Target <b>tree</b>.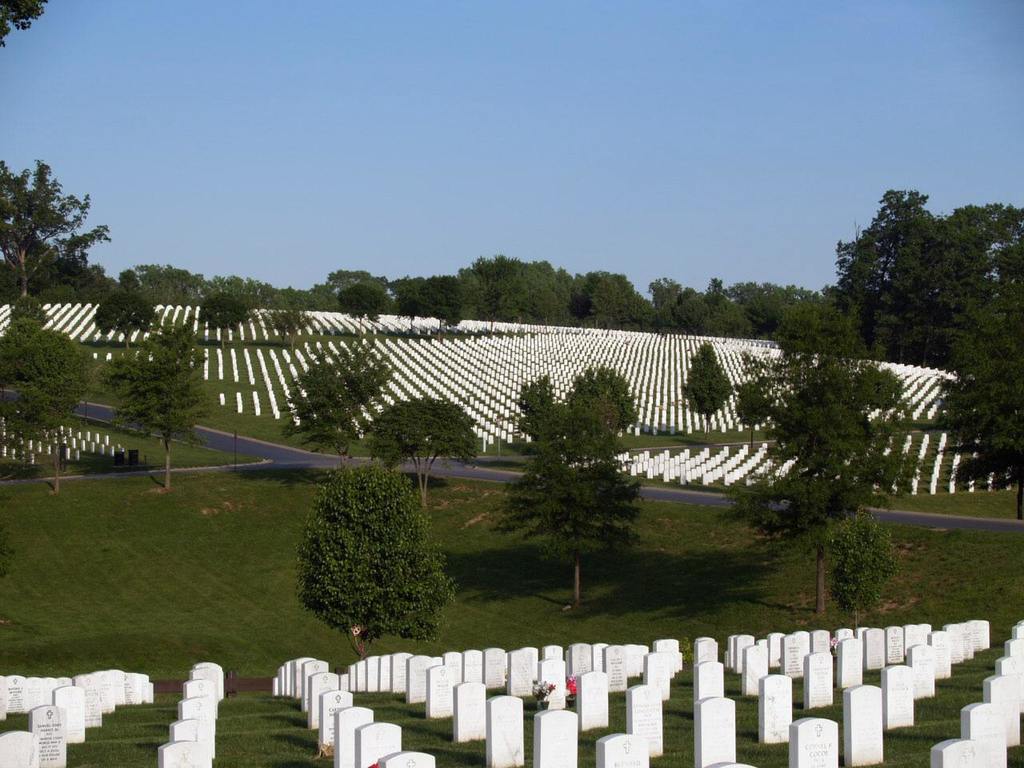
Target region: select_region(94, 314, 214, 494).
